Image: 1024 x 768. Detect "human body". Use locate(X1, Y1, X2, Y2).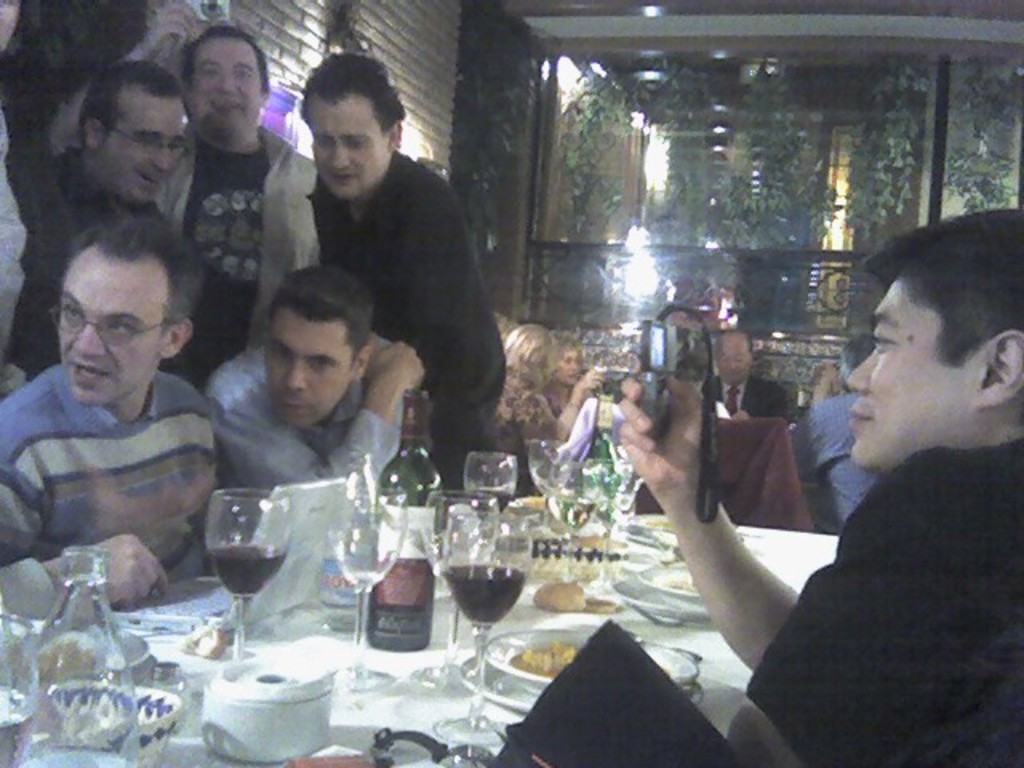
locate(205, 333, 426, 491).
